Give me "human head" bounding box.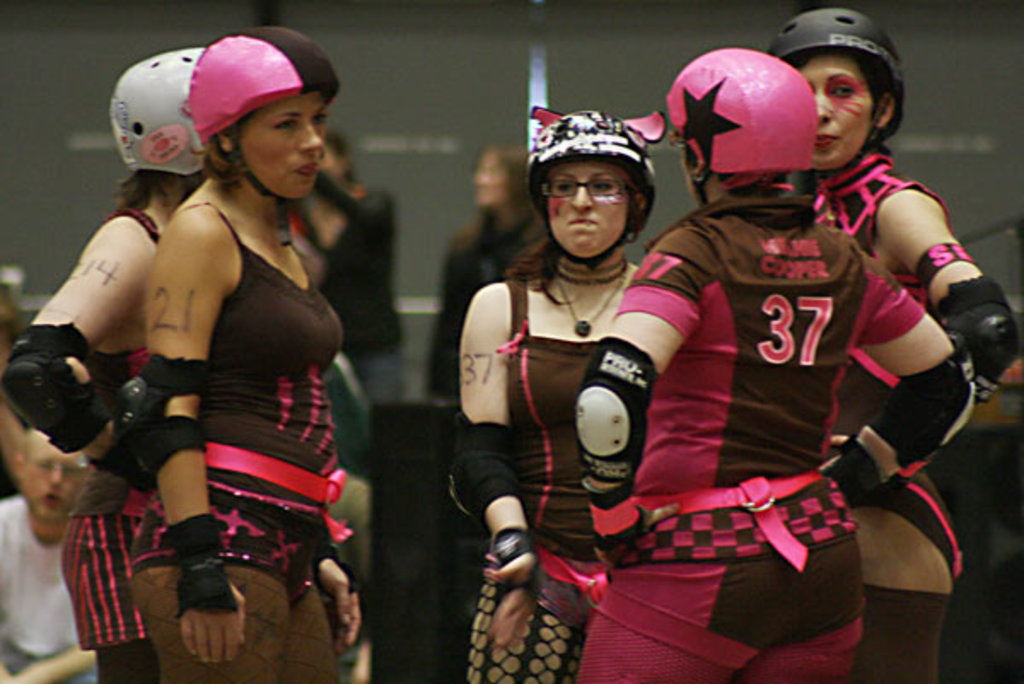
(12, 428, 90, 530).
